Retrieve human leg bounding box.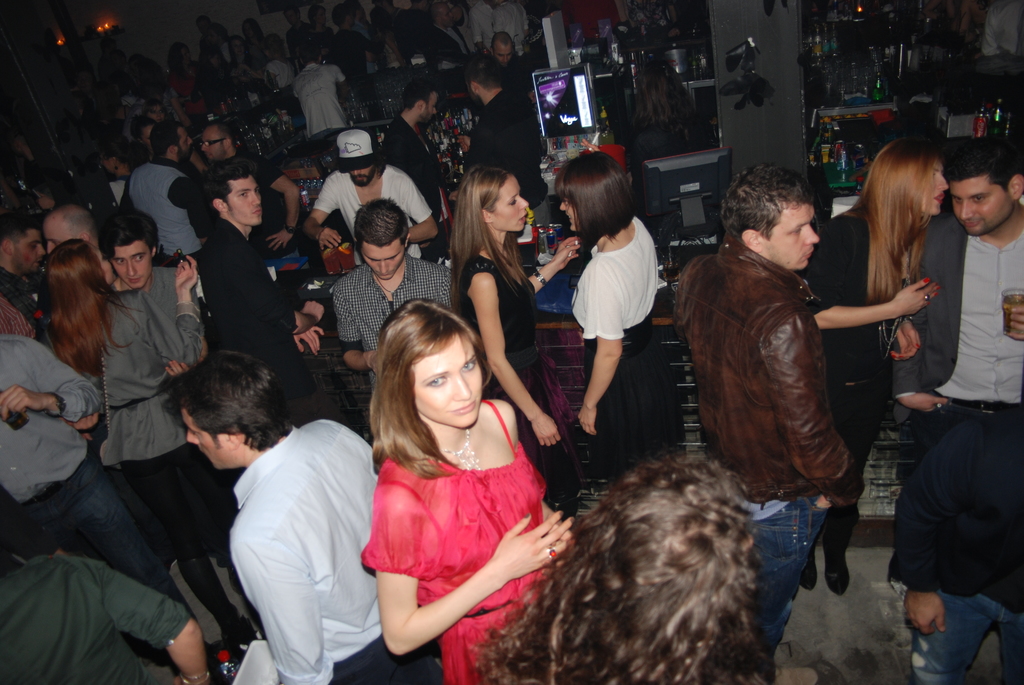
Bounding box: left=744, top=496, right=826, bottom=650.
